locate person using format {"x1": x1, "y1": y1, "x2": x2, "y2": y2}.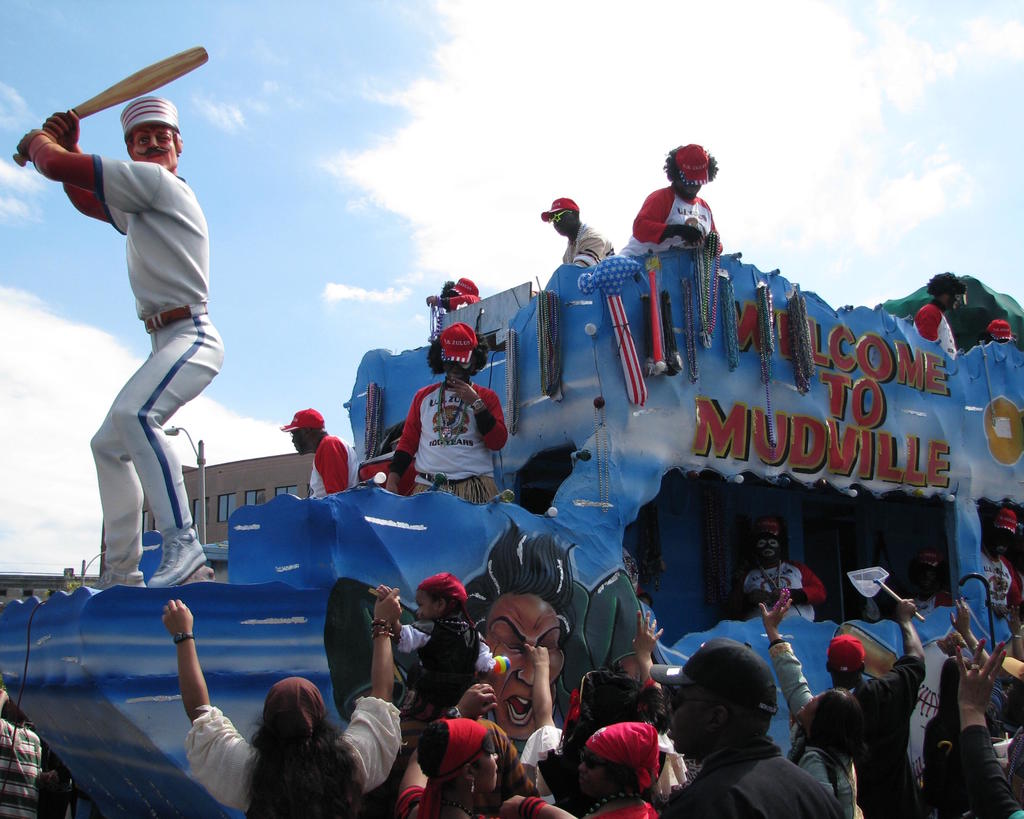
{"x1": 651, "y1": 640, "x2": 845, "y2": 818}.
